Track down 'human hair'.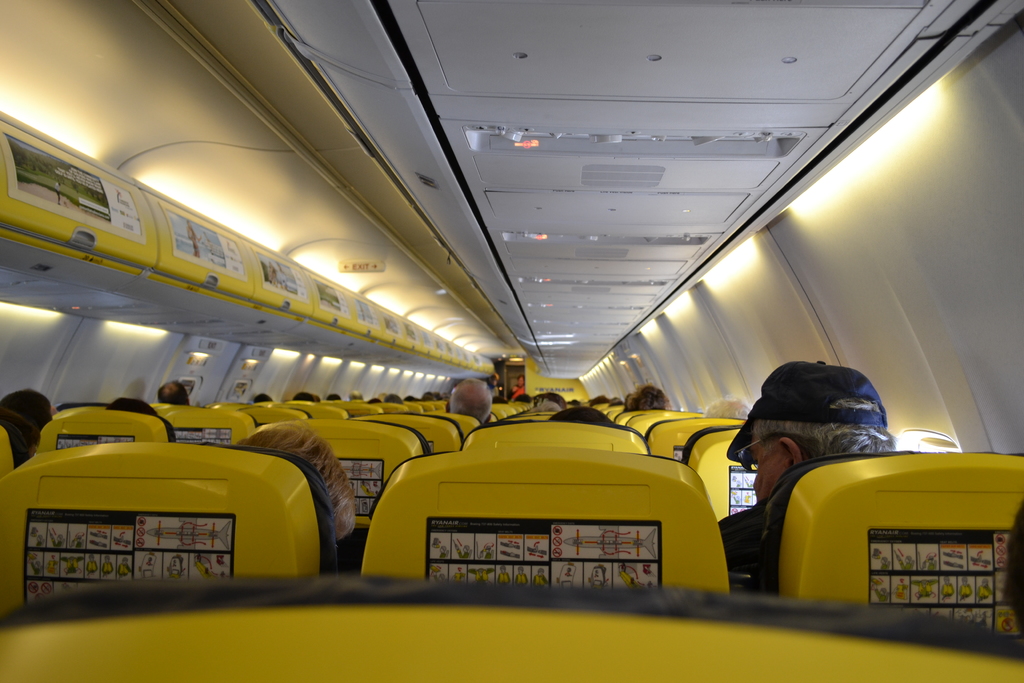
Tracked to {"left": 293, "top": 393, "right": 316, "bottom": 402}.
